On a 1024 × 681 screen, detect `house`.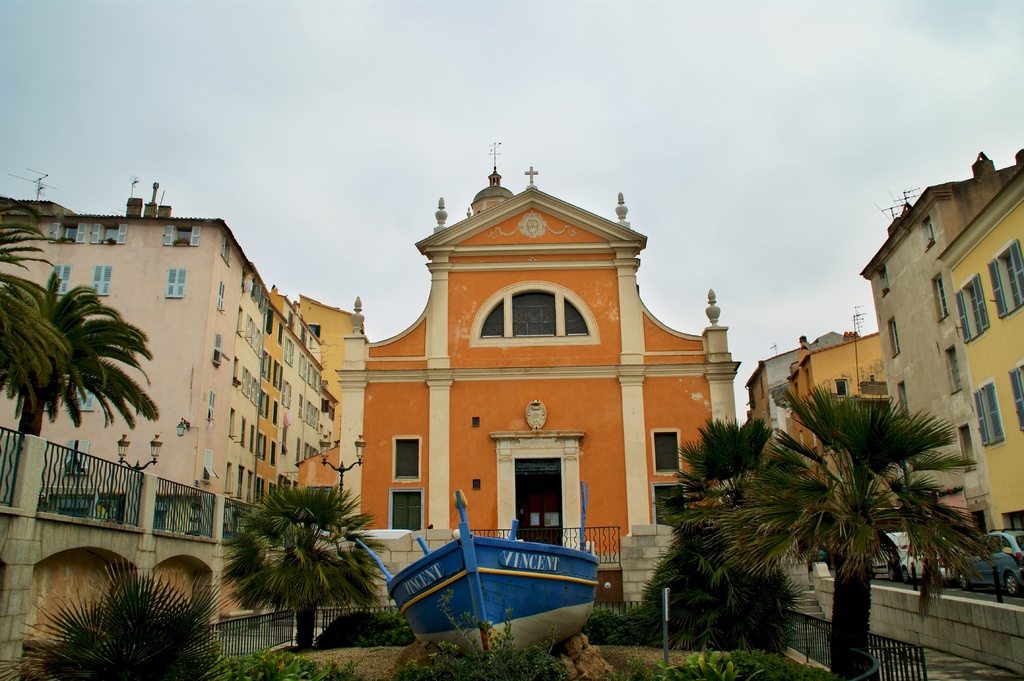
0:172:268:540.
